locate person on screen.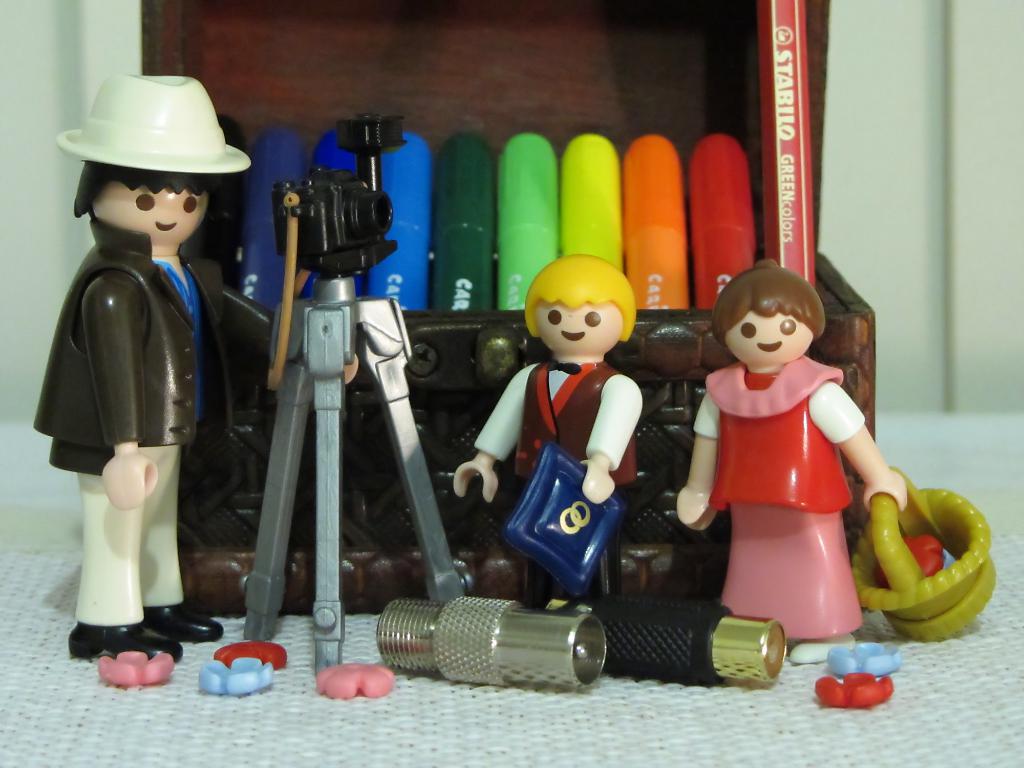
On screen at locate(31, 76, 361, 666).
